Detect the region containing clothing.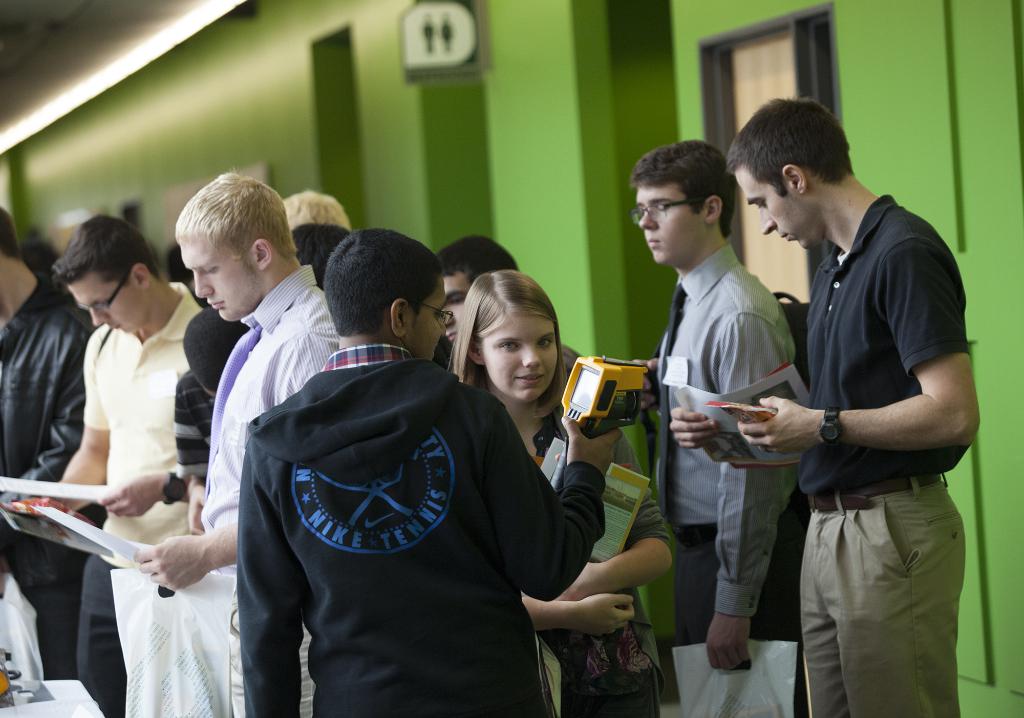
241/343/602/717.
